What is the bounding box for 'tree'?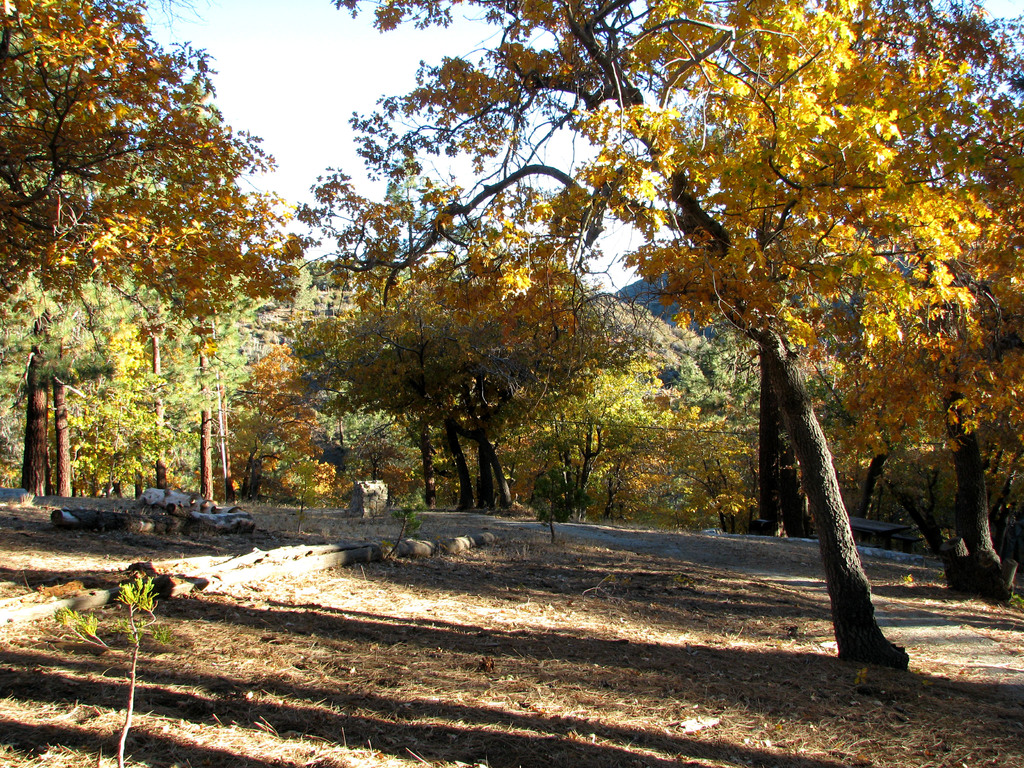
x1=323, y1=0, x2=1023, y2=668.
